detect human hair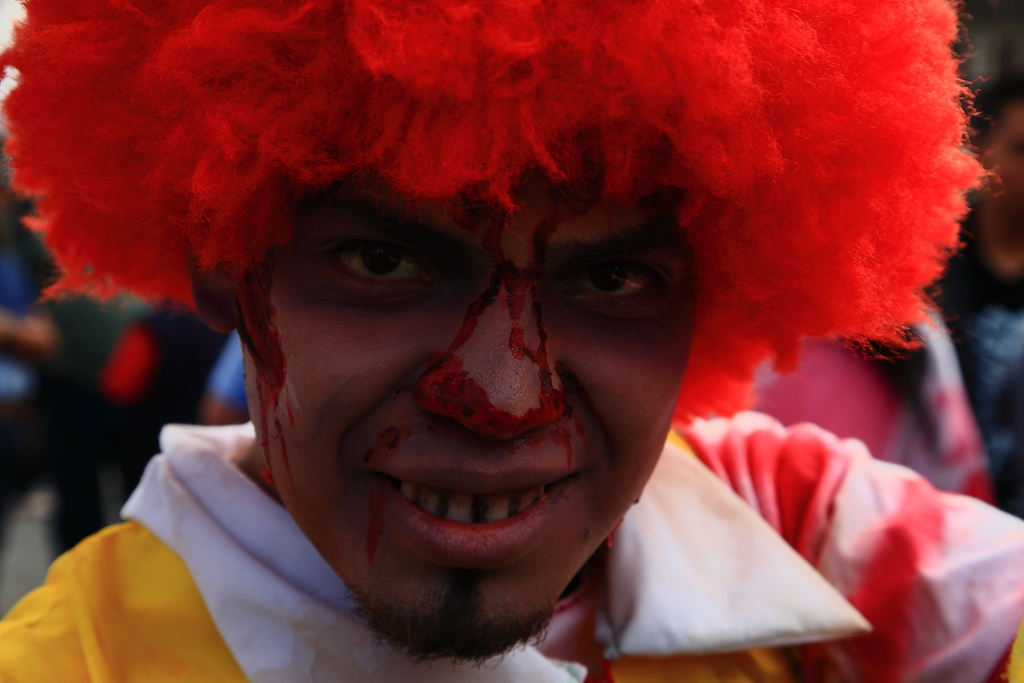
region(0, 0, 999, 440)
